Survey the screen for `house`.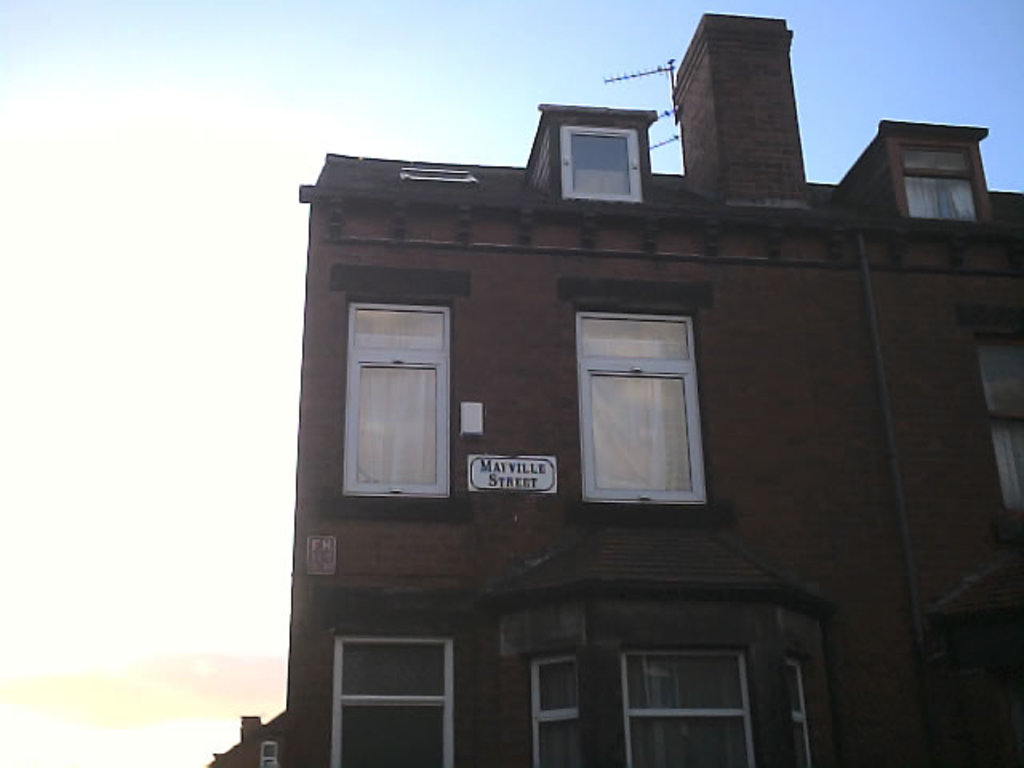
Survey found: bbox(234, 0, 1006, 767).
